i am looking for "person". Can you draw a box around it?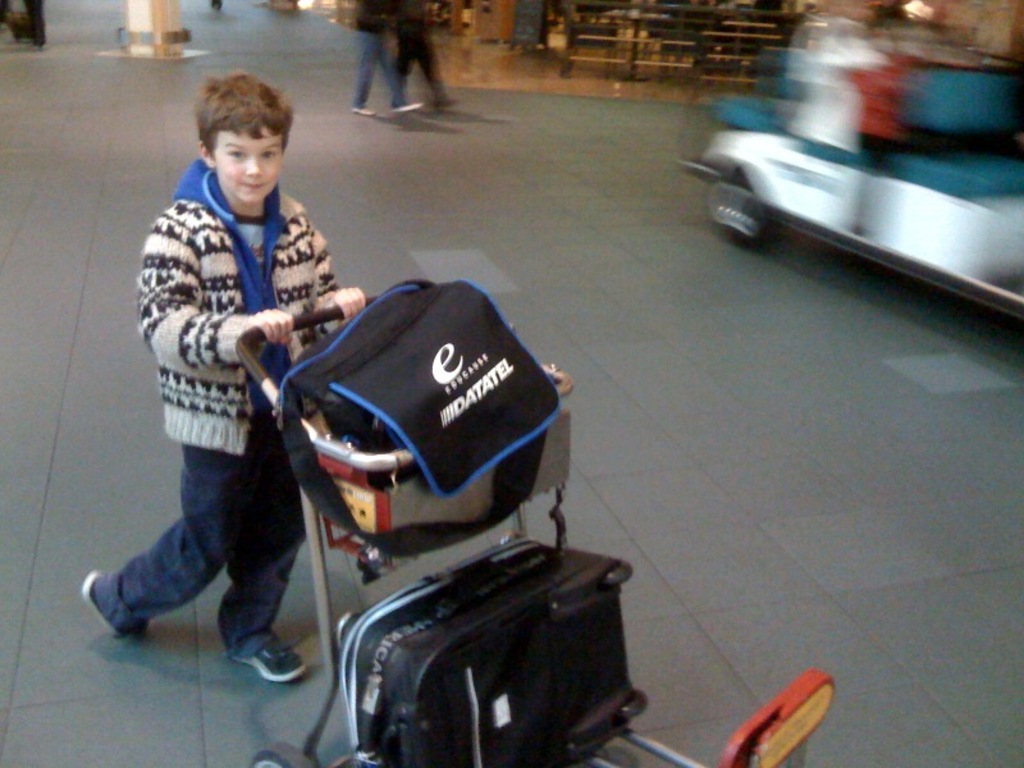
Sure, the bounding box is 73:68:367:694.
